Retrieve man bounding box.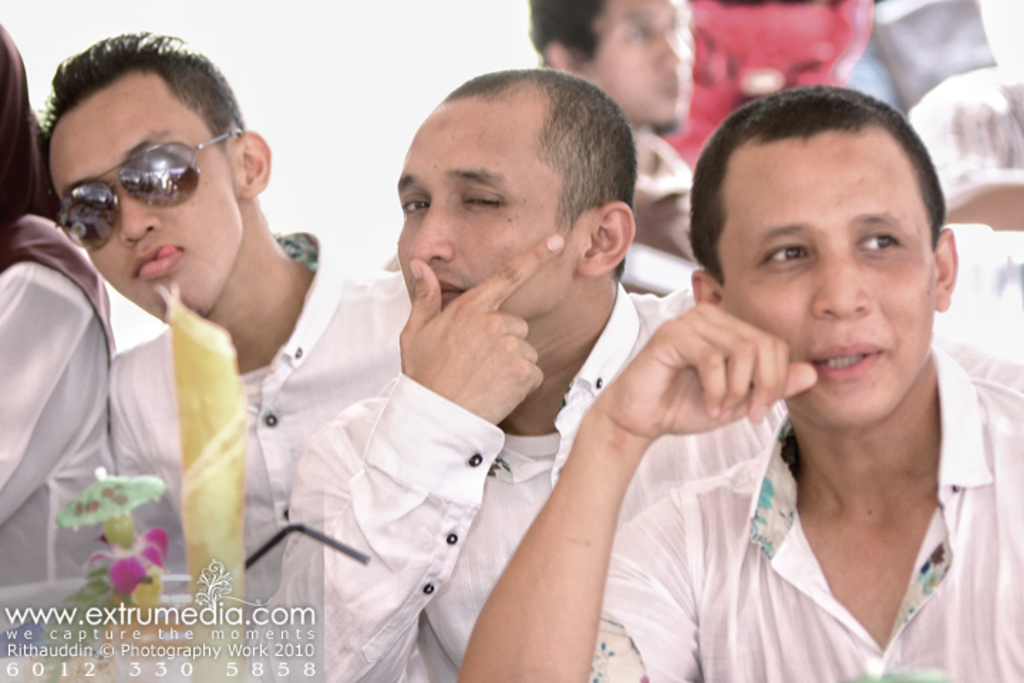
Bounding box: select_region(47, 20, 428, 682).
